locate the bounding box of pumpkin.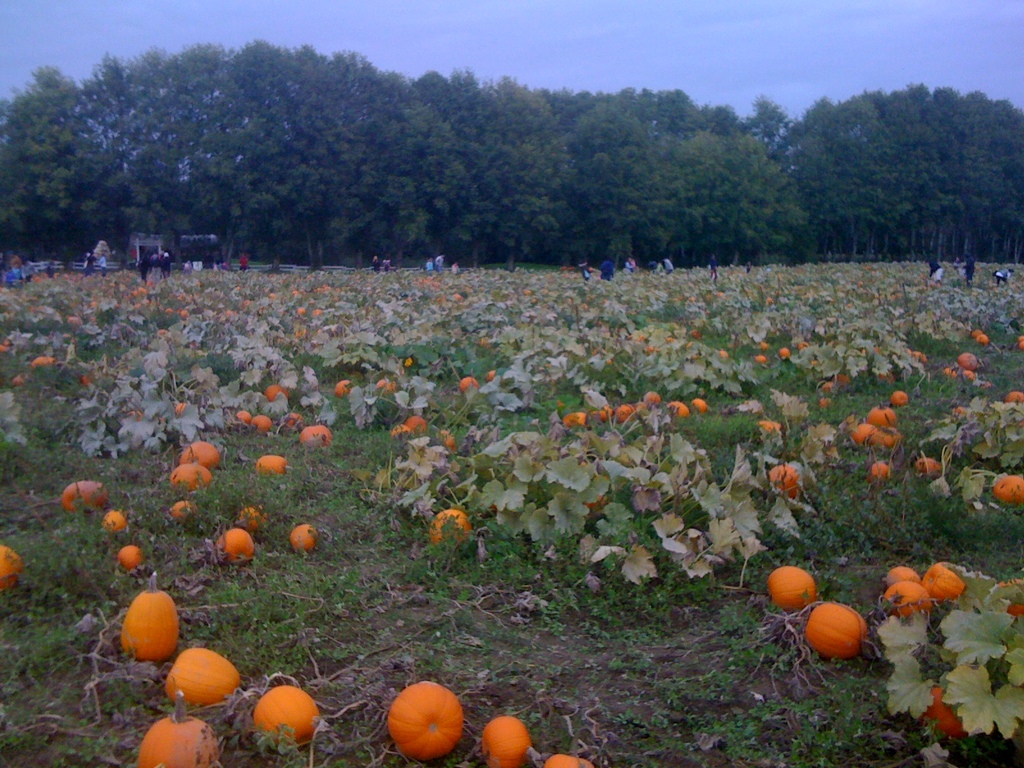
Bounding box: (254, 457, 290, 476).
